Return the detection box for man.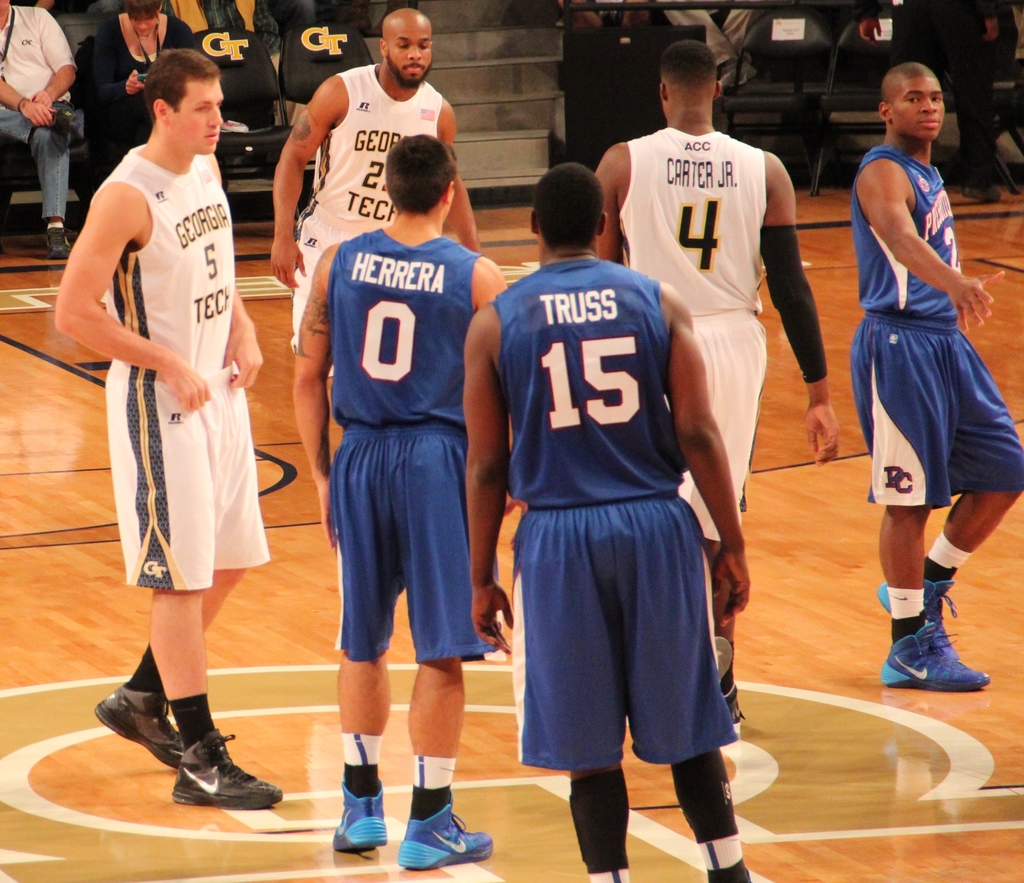
region(291, 129, 506, 868).
